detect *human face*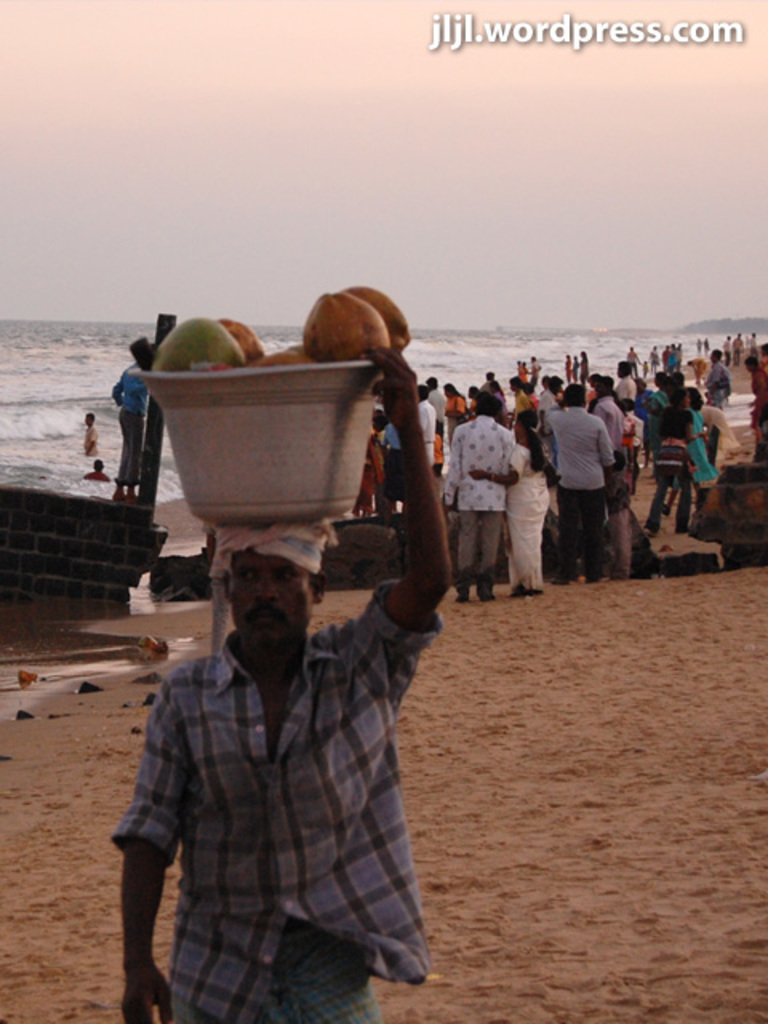
l=232, t=550, r=314, b=642
